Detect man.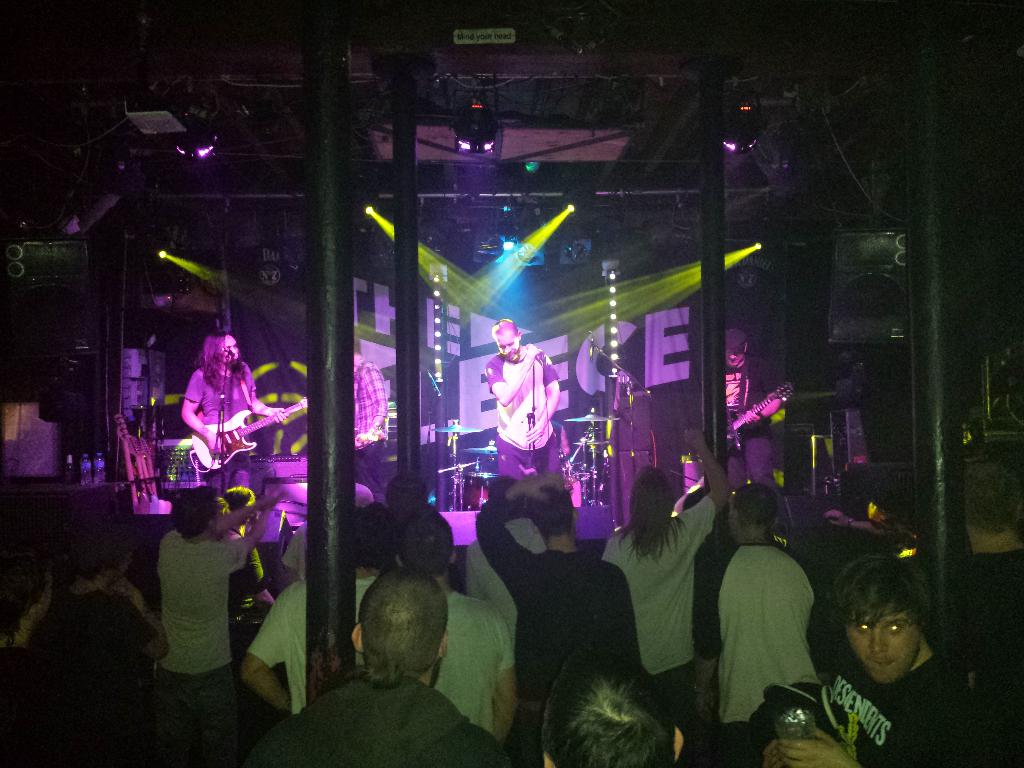
Detected at <box>182,332,296,495</box>.
